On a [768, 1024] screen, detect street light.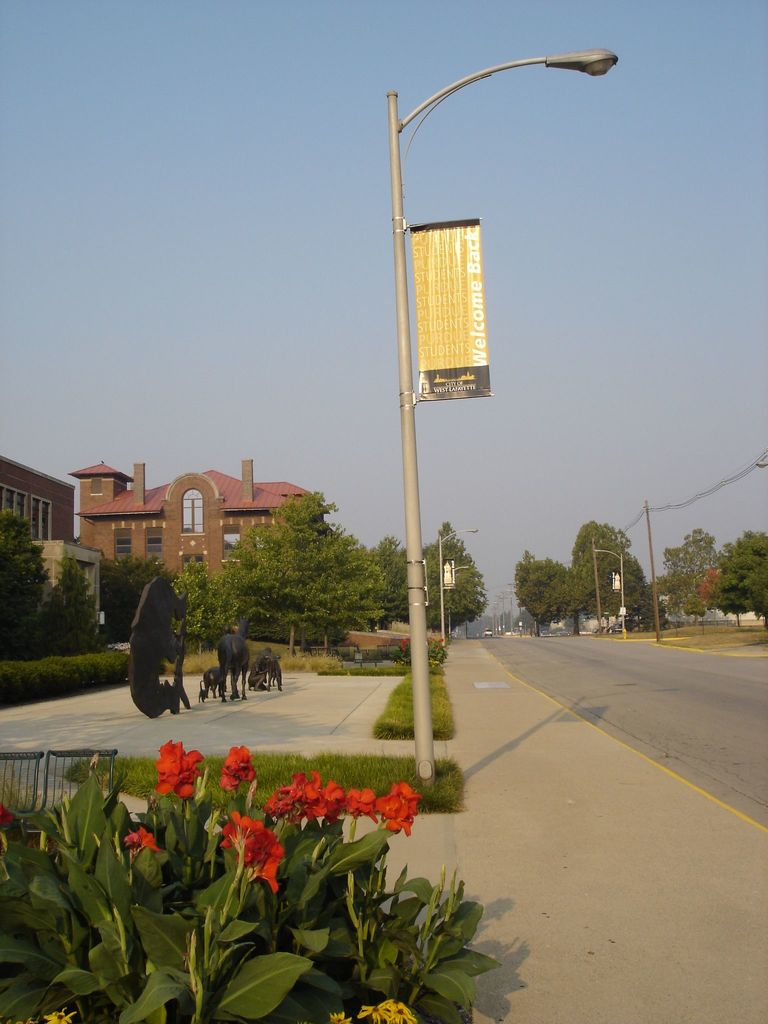
436 522 480 650.
